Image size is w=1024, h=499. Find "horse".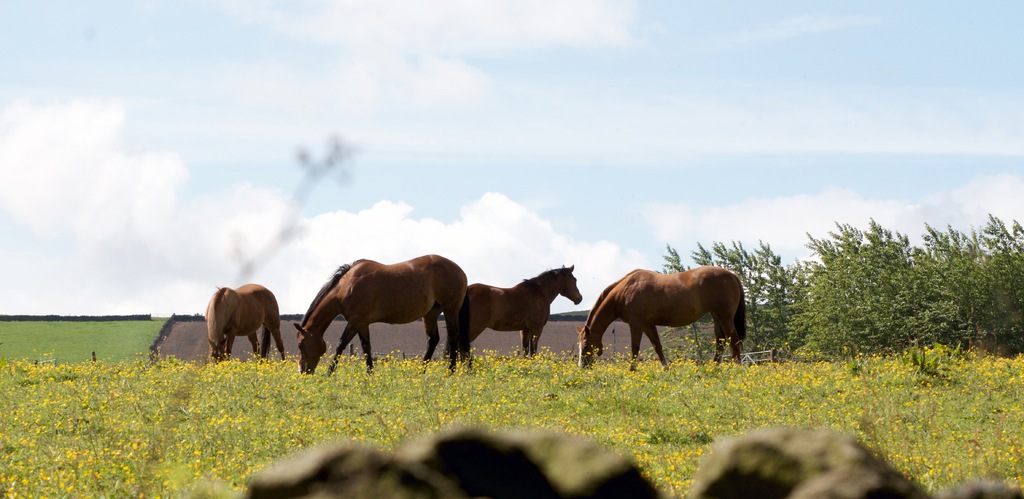
<box>291,250,471,376</box>.
